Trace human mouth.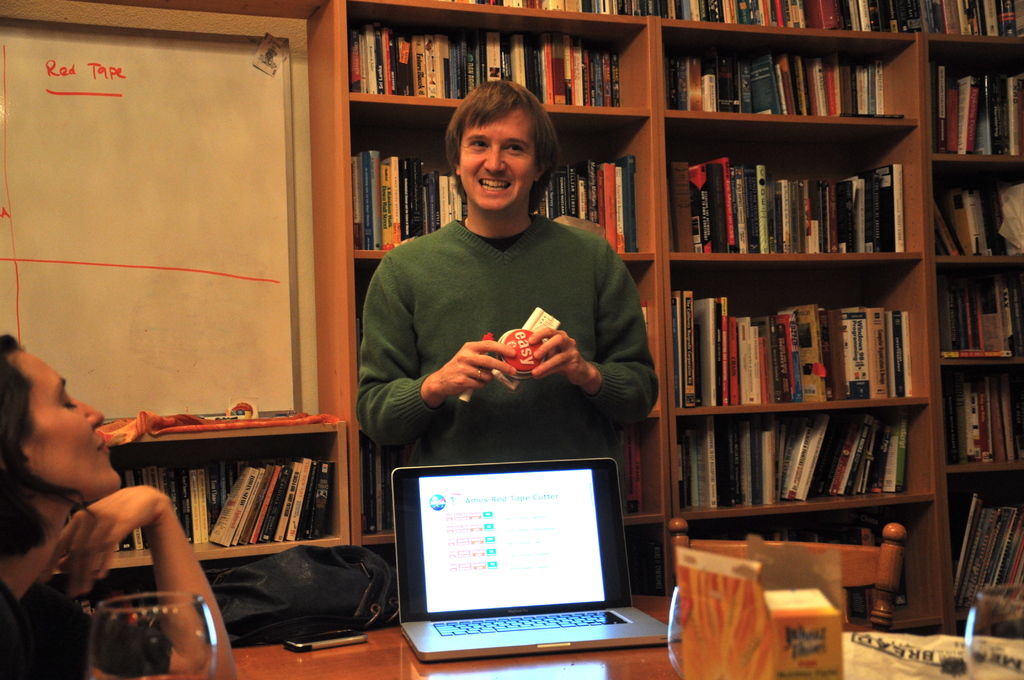
Traced to 477,175,513,203.
